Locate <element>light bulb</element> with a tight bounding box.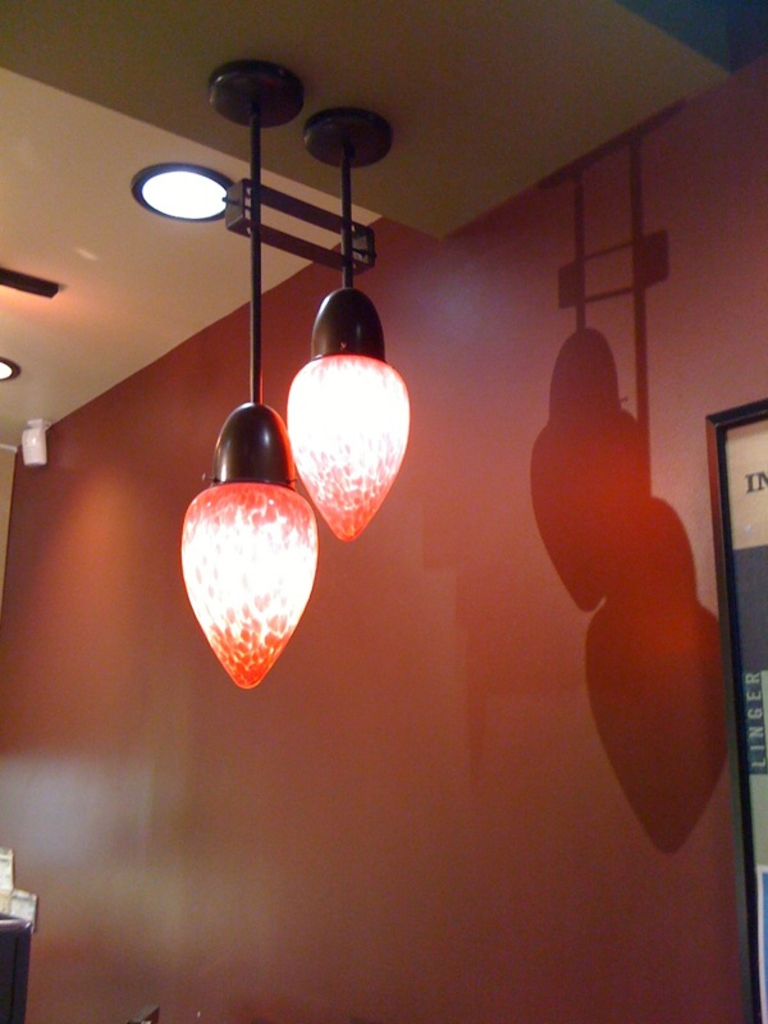
bbox(284, 283, 404, 539).
